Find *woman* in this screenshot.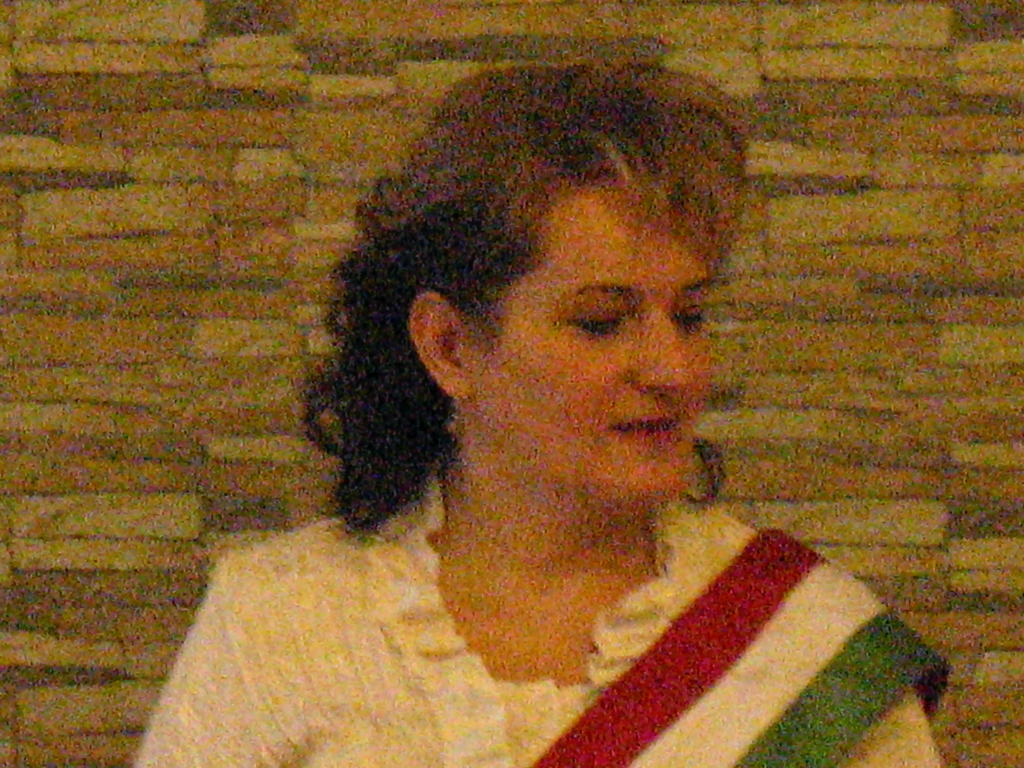
The bounding box for *woman* is box=[132, 25, 956, 767].
